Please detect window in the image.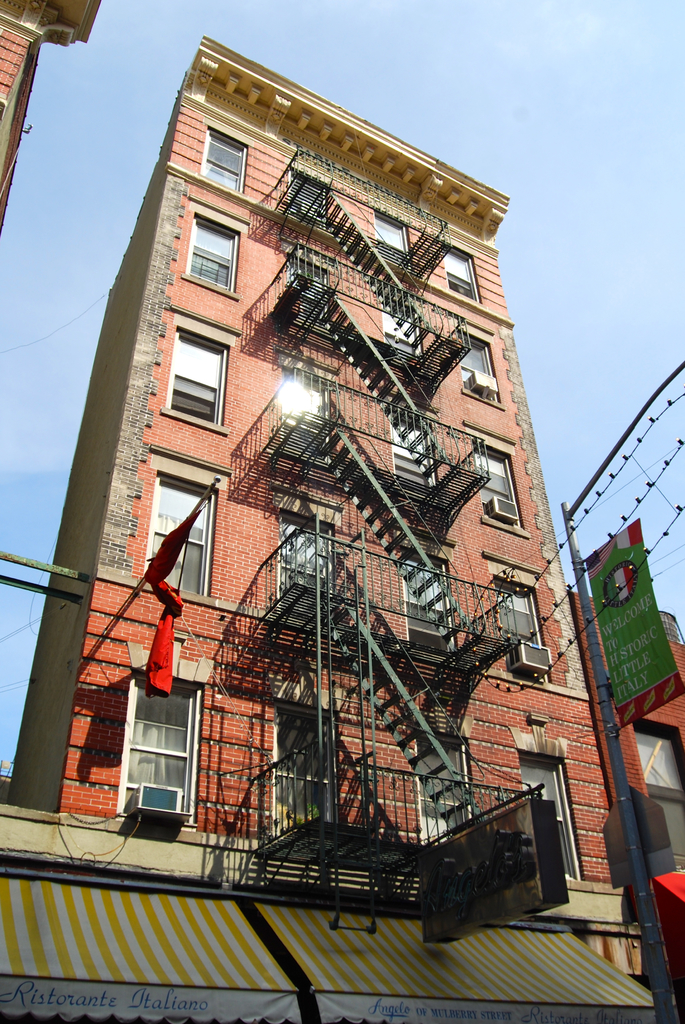
[266,474,329,617].
